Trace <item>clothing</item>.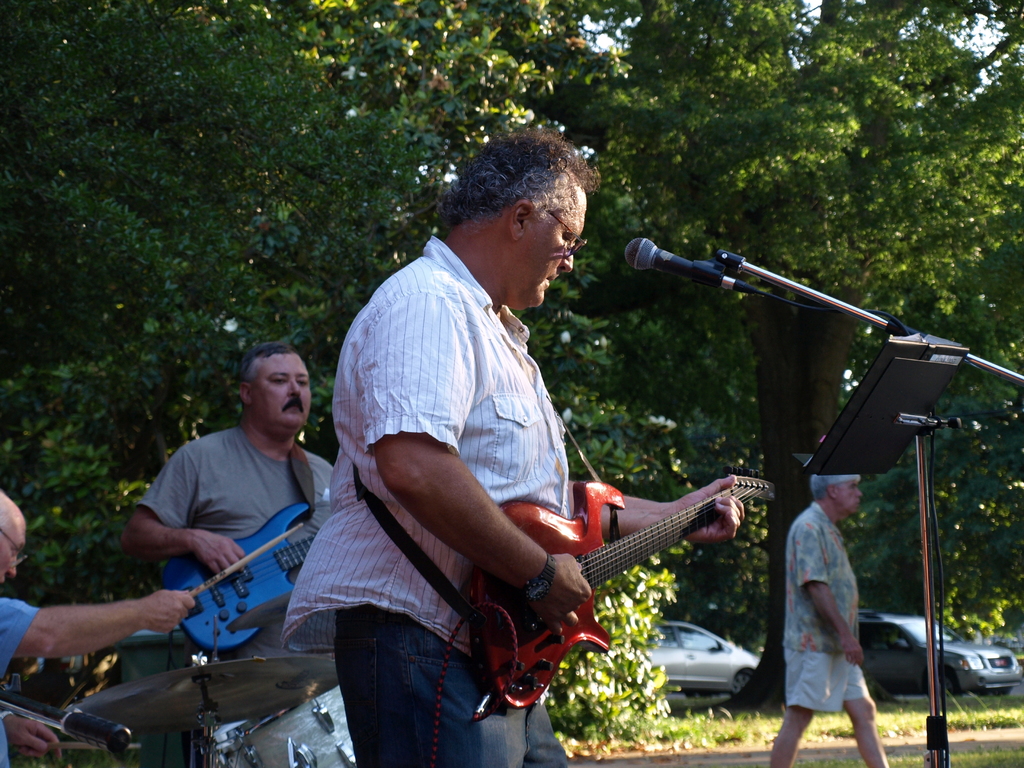
Traced to <region>779, 501, 870, 717</region>.
